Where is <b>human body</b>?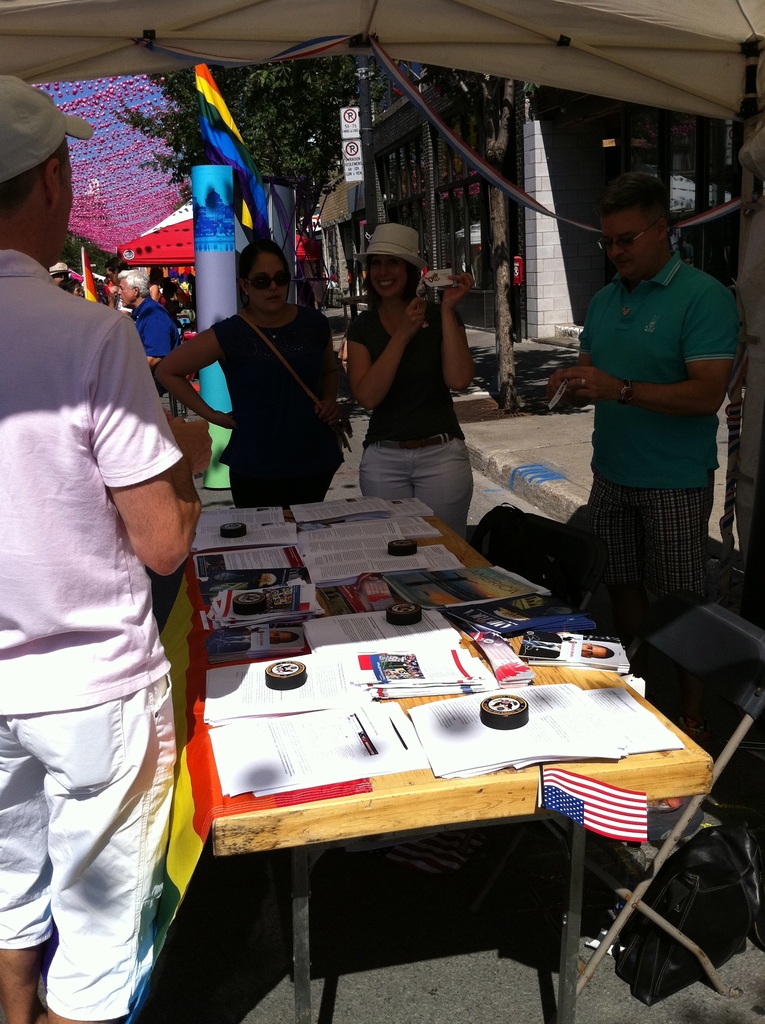
locate(45, 259, 204, 419).
